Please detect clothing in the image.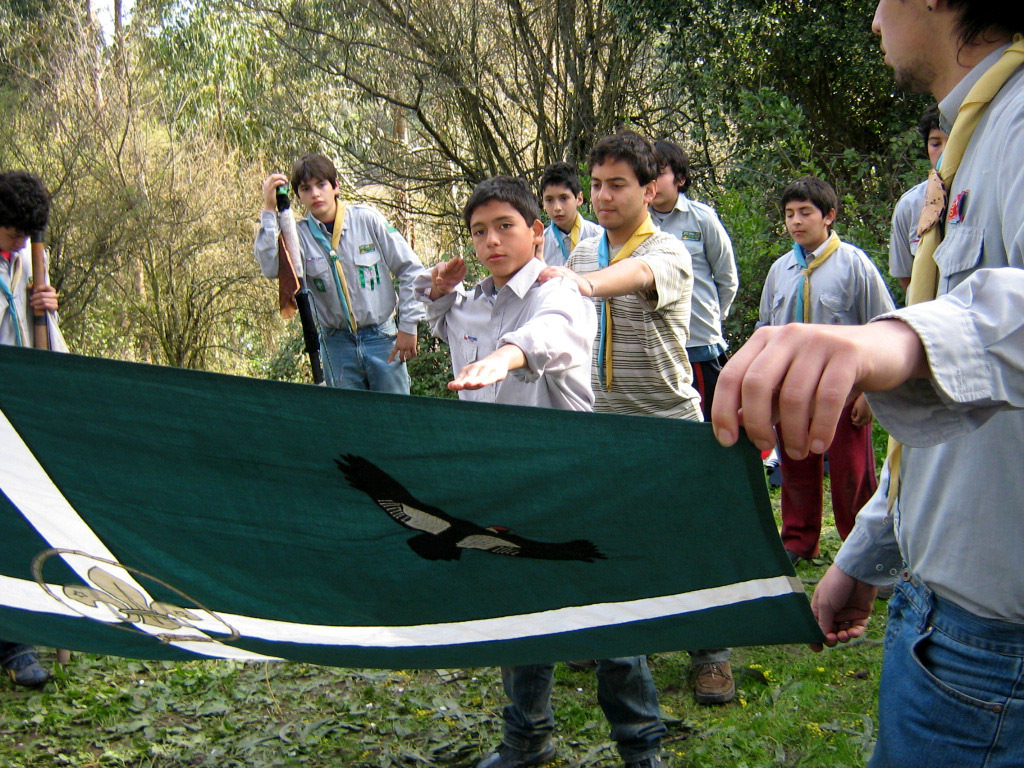
[825,30,1023,767].
